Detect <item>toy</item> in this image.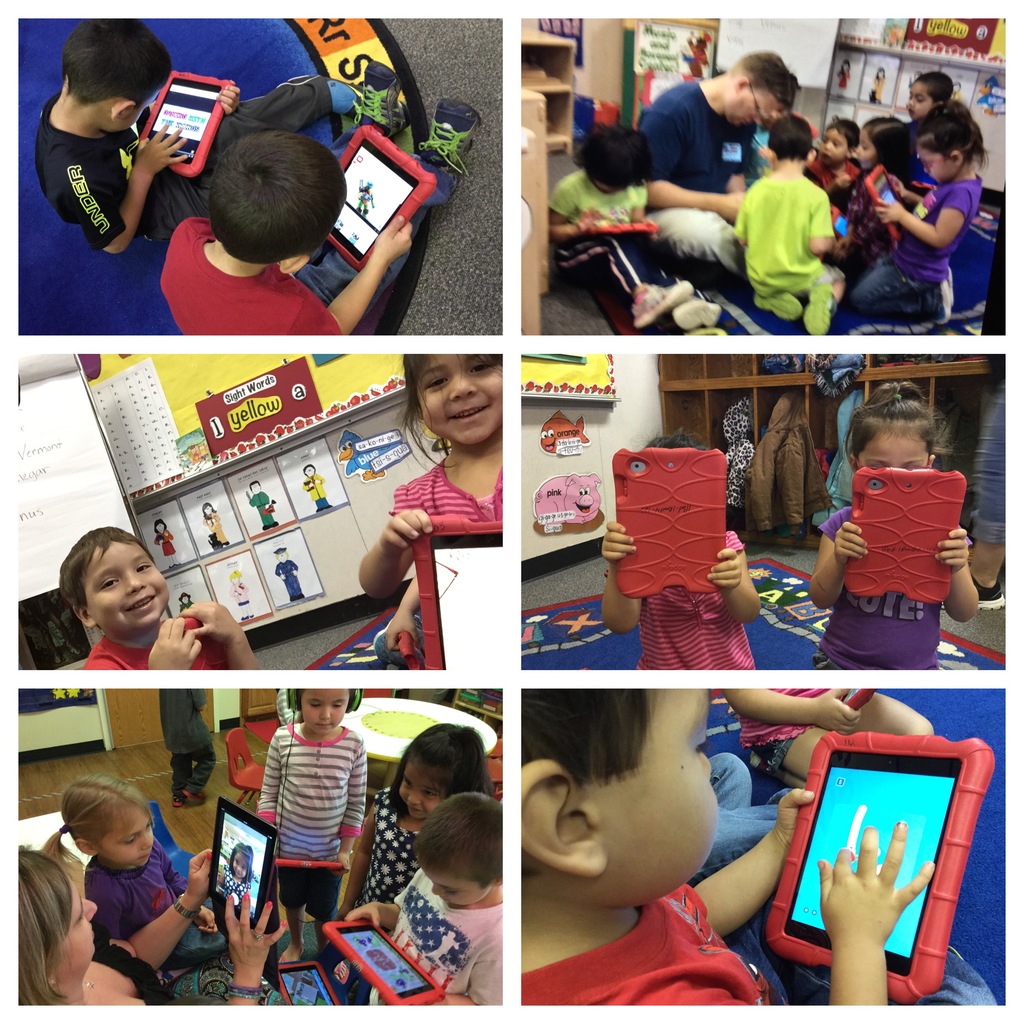
Detection: {"left": 272, "top": 959, "right": 340, "bottom": 1007}.
